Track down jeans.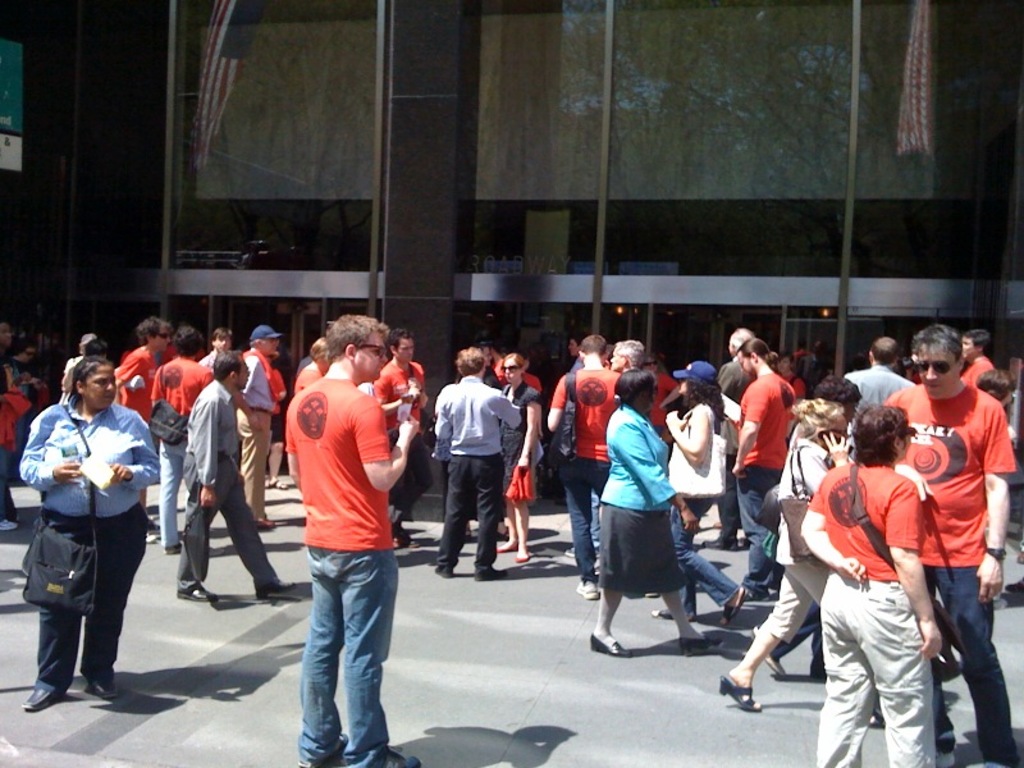
Tracked to [left=157, top=443, right=448, bottom=550].
